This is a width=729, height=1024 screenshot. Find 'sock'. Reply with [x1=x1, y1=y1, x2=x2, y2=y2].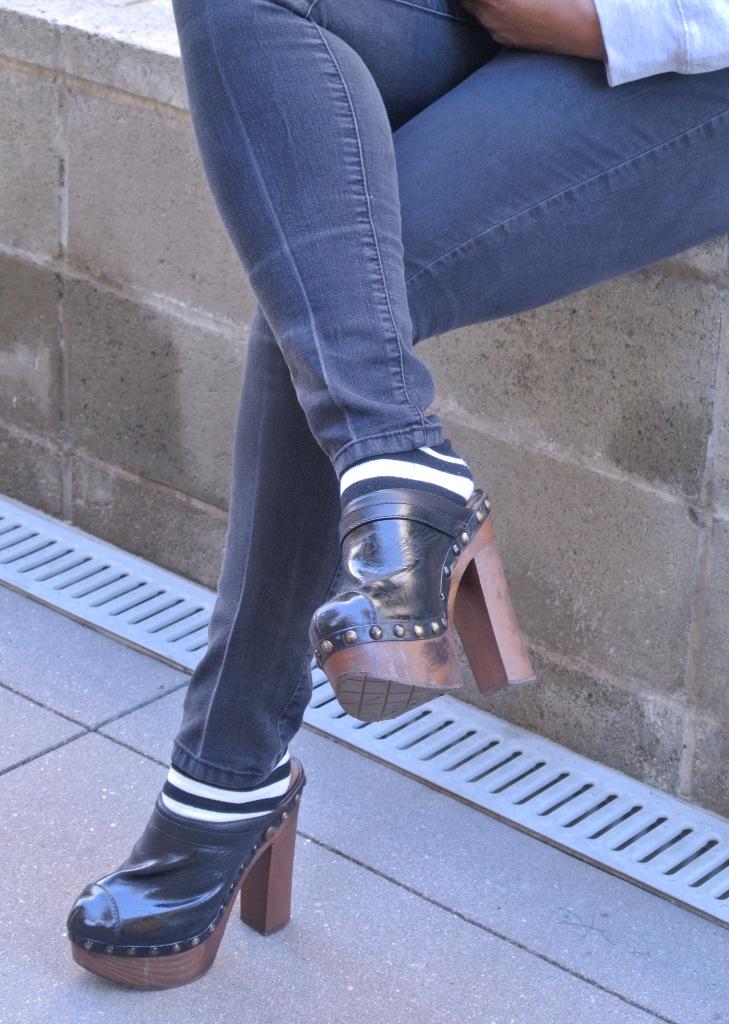
[x1=336, y1=438, x2=472, y2=511].
